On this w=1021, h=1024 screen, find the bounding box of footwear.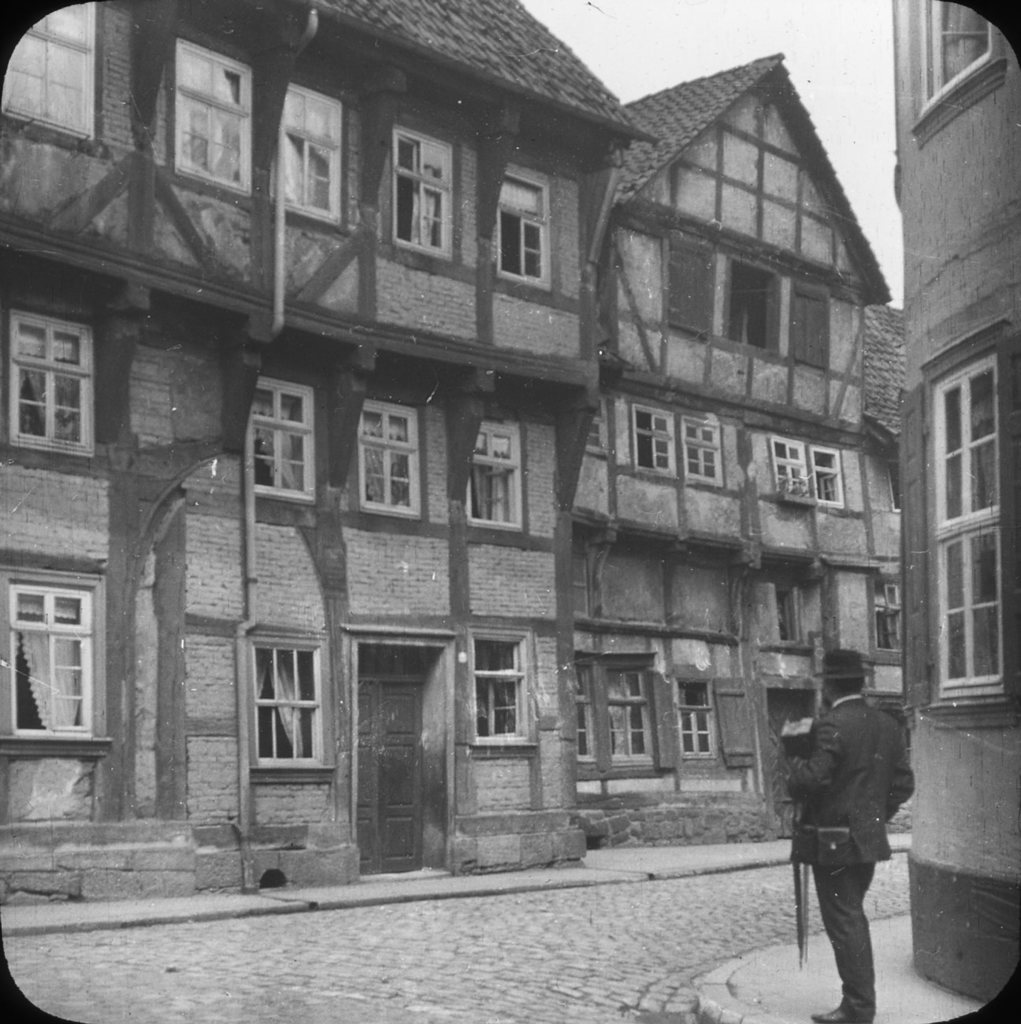
Bounding box: x1=811 y1=1000 x2=869 y2=1023.
